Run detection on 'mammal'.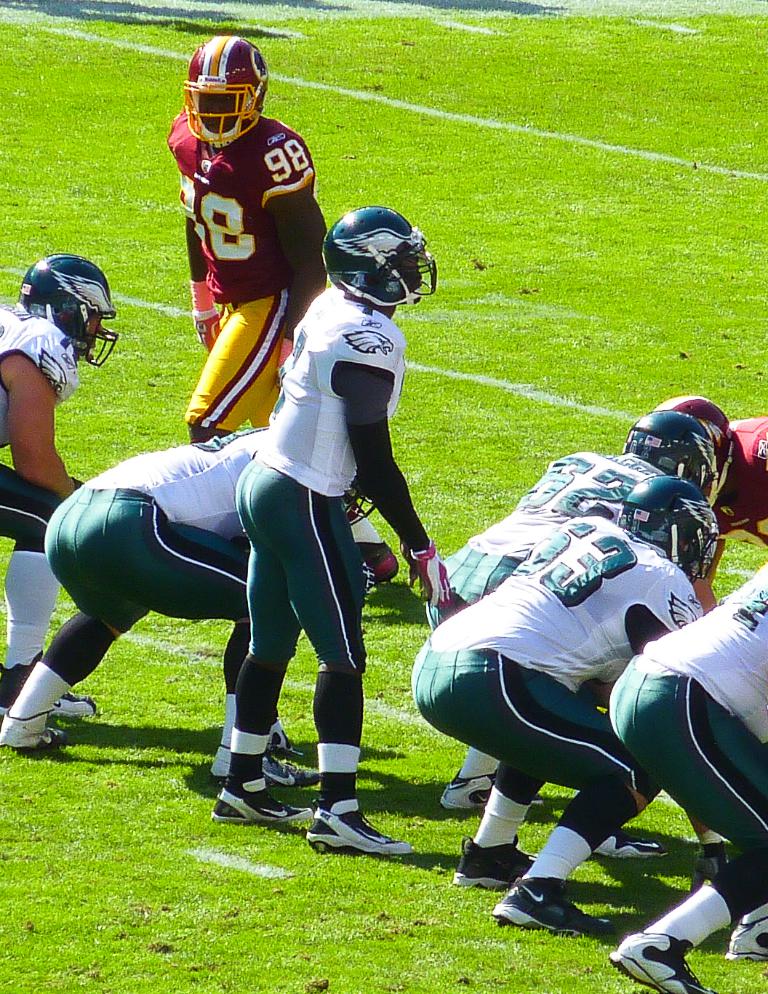
Result: [x1=210, y1=206, x2=455, y2=865].
